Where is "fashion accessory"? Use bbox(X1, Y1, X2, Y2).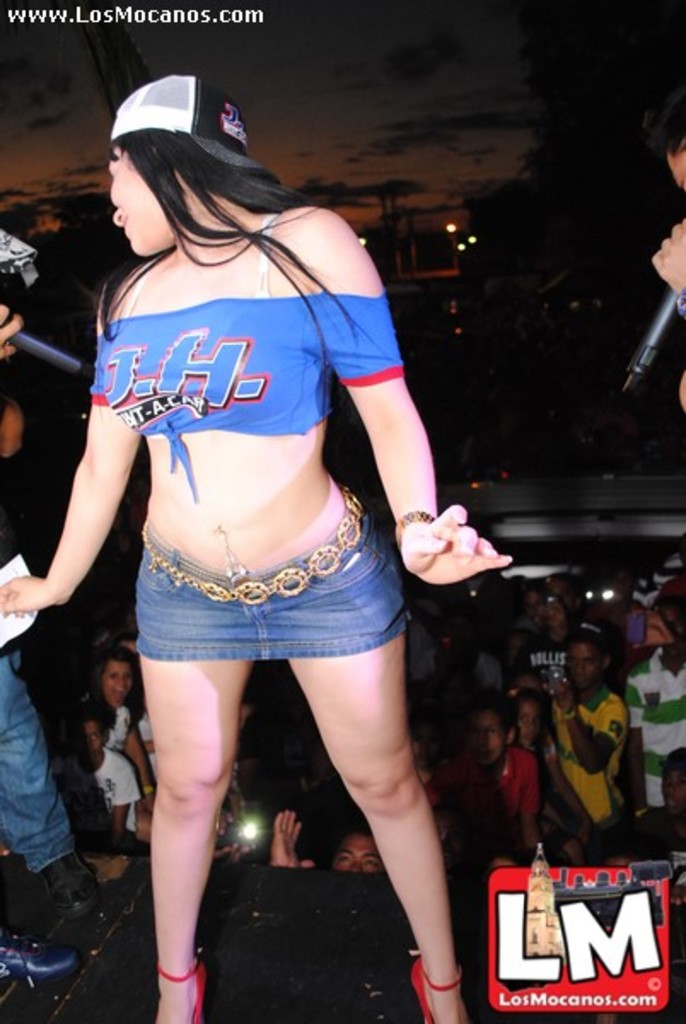
bbox(391, 512, 433, 539).
